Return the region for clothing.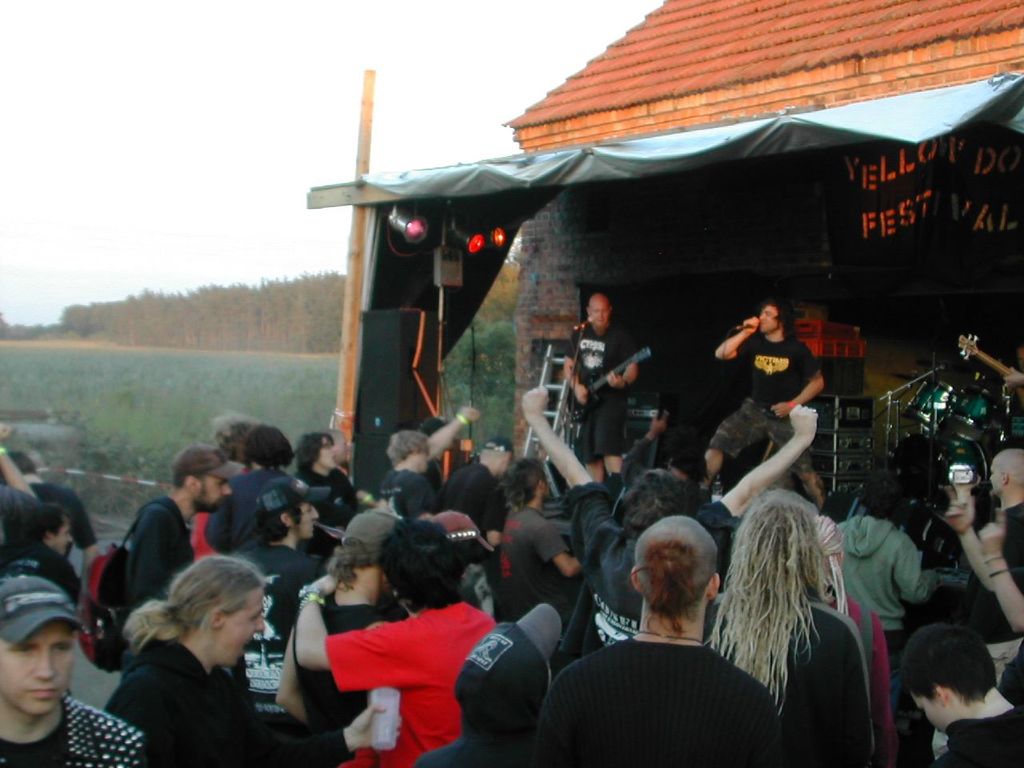
rect(936, 710, 1023, 767).
